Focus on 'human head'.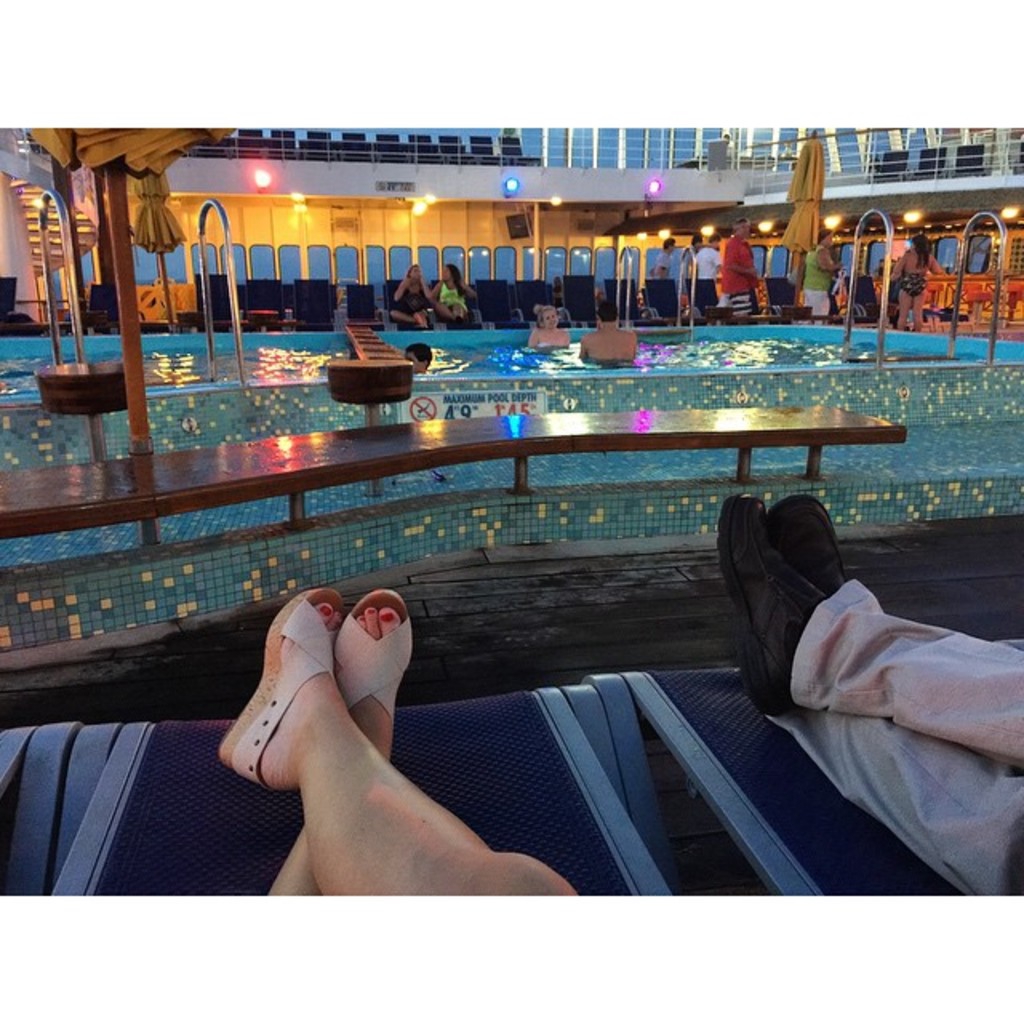
Focused at box(733, 216, 749, 242).
